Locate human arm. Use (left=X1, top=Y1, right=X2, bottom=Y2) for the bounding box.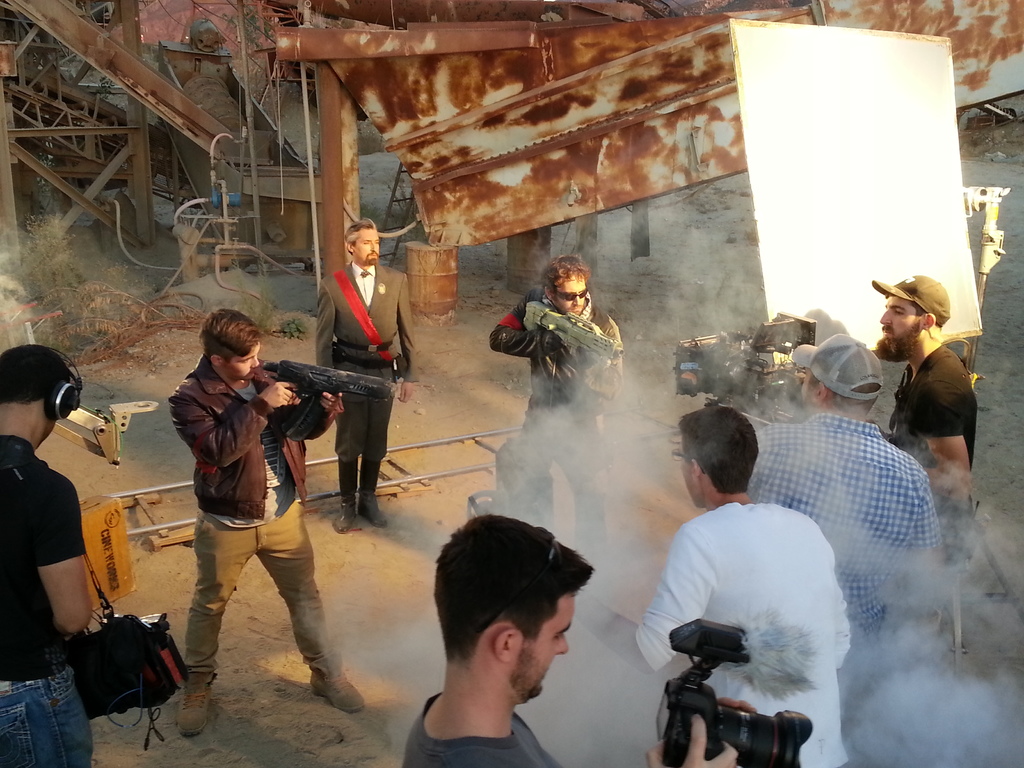
(left=160, top=383, right=292, bottom=477).
